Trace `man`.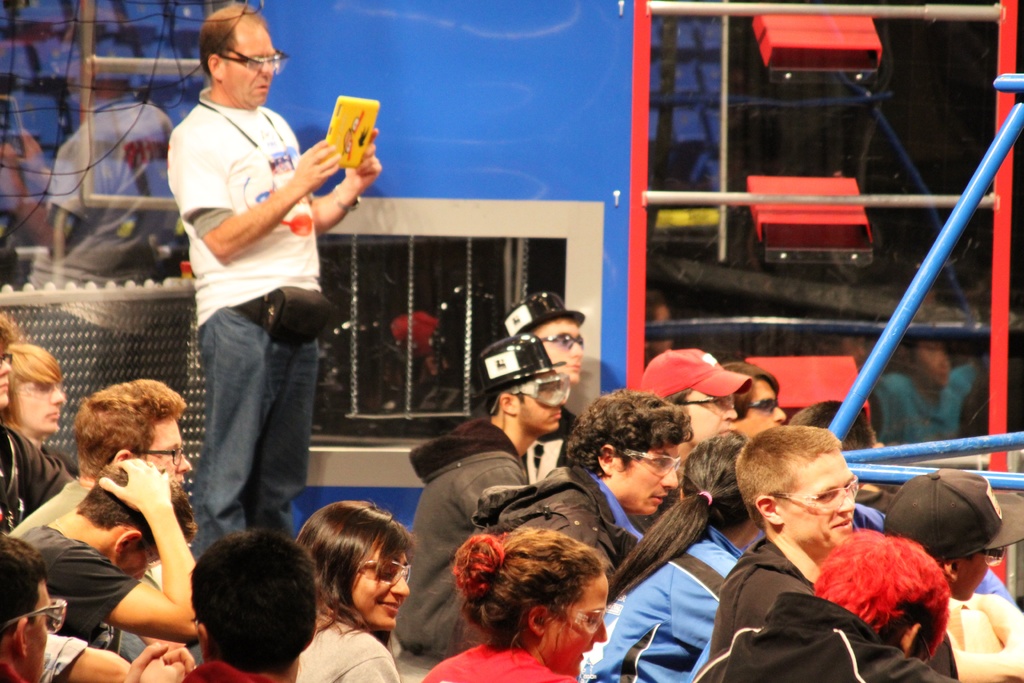
Traced to <box>163,0,382,563</box>.
